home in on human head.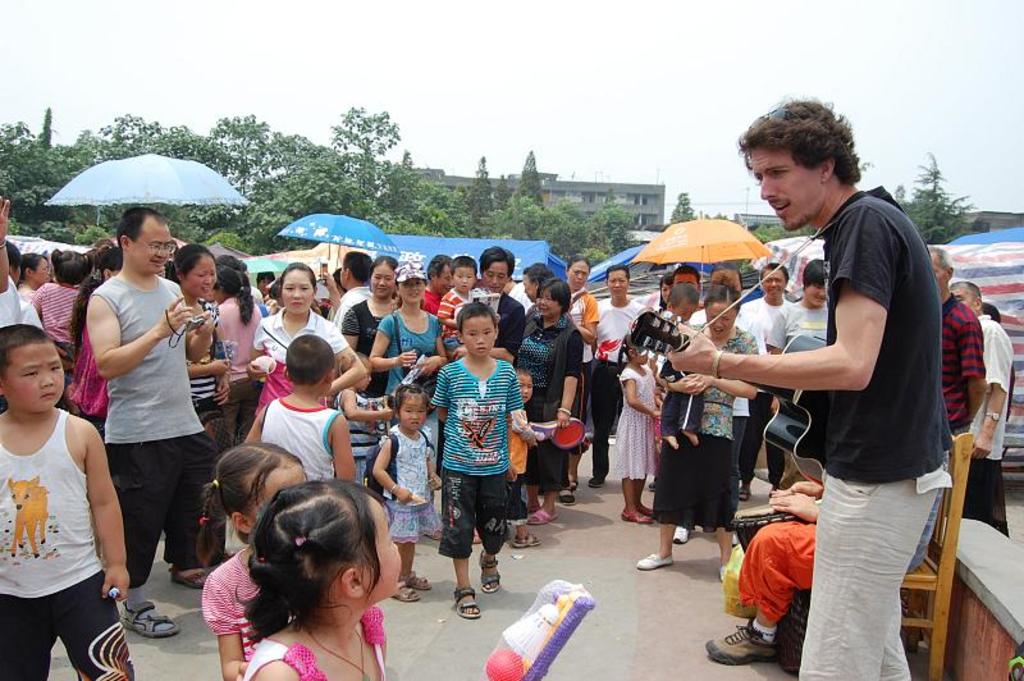
Homed in at [x1=389, y1=385, x2=433, y2=434].
